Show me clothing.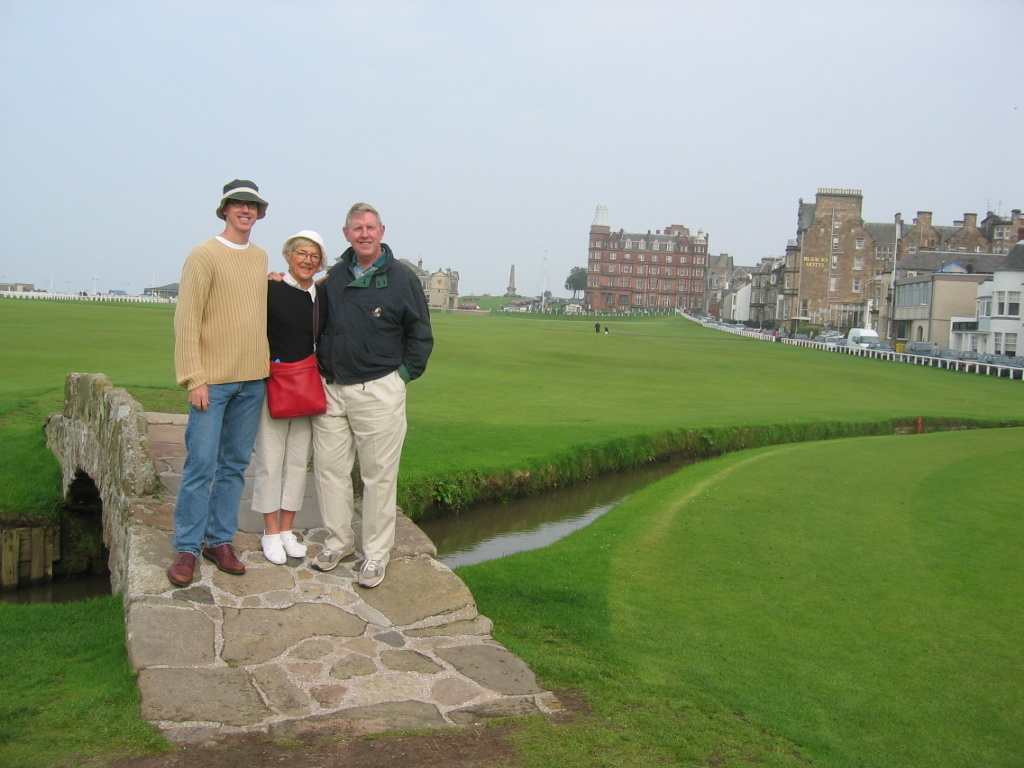
clothing is here: BBox(172, 233, 273, 559).
